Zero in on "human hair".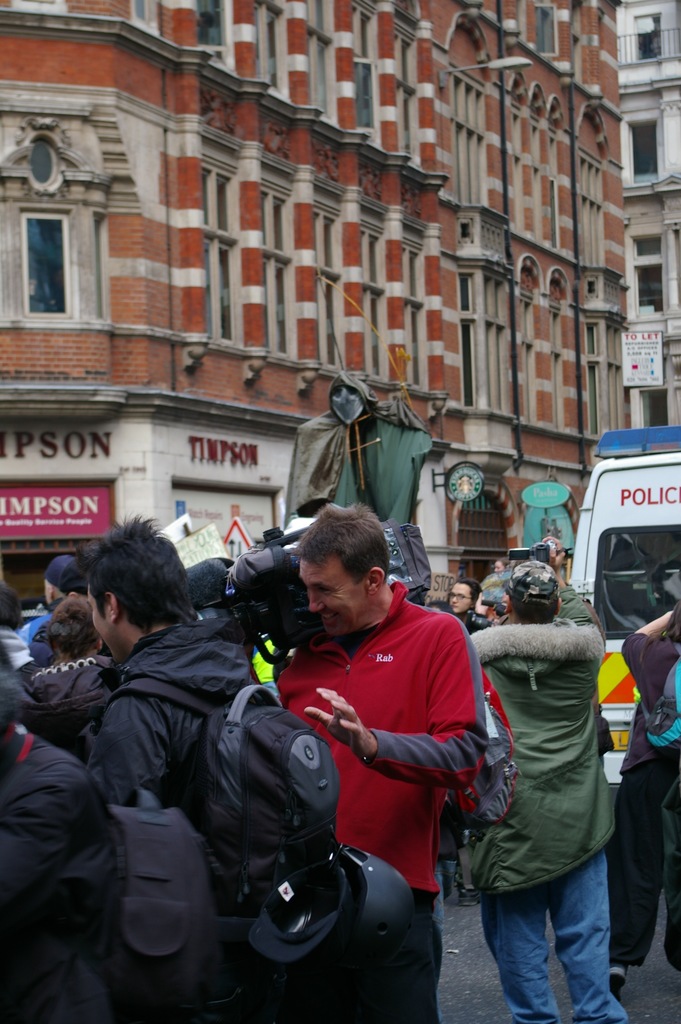
Zeroed in: [450,575,479,607].
